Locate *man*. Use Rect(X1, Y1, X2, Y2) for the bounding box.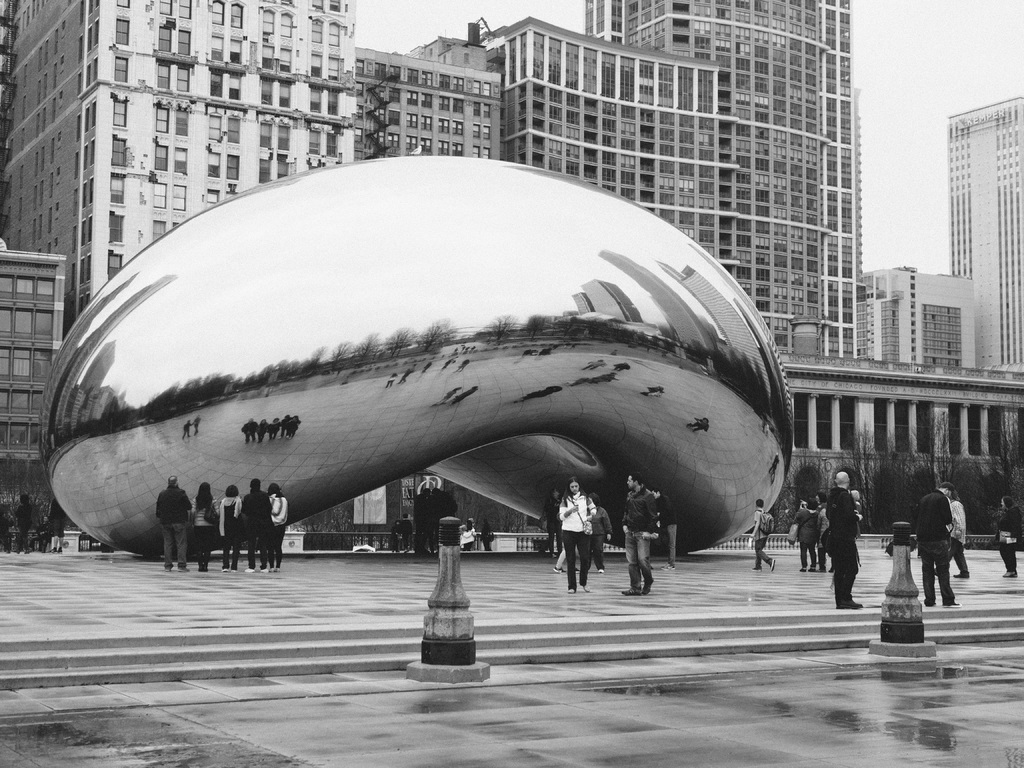
Rect(153, 477, 205, 568).
